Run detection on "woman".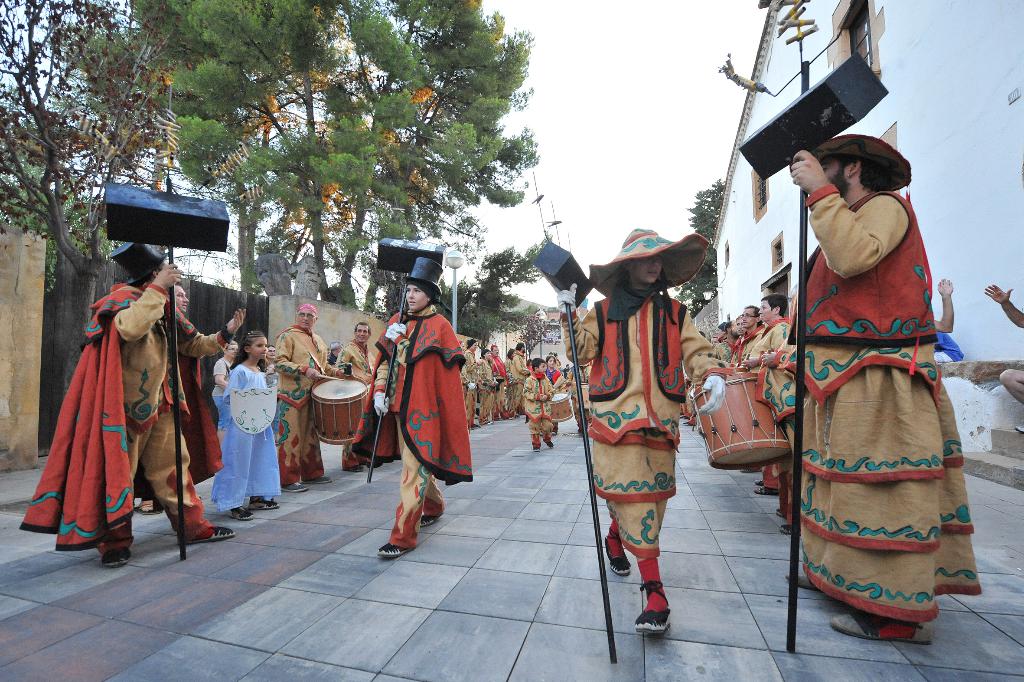
Result: {"x1": 369, "y1": 270, "x2": 473, "y2": 559}.
